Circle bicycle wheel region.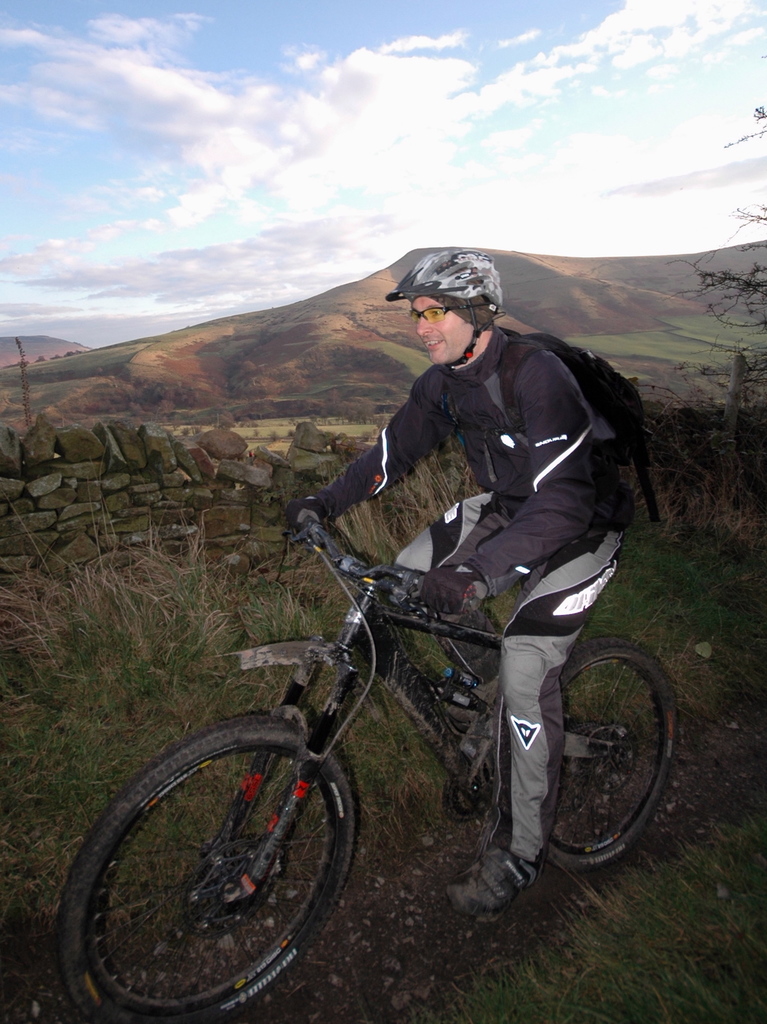
Region: [x1=496, y1=636, x2=681, y2=874].
